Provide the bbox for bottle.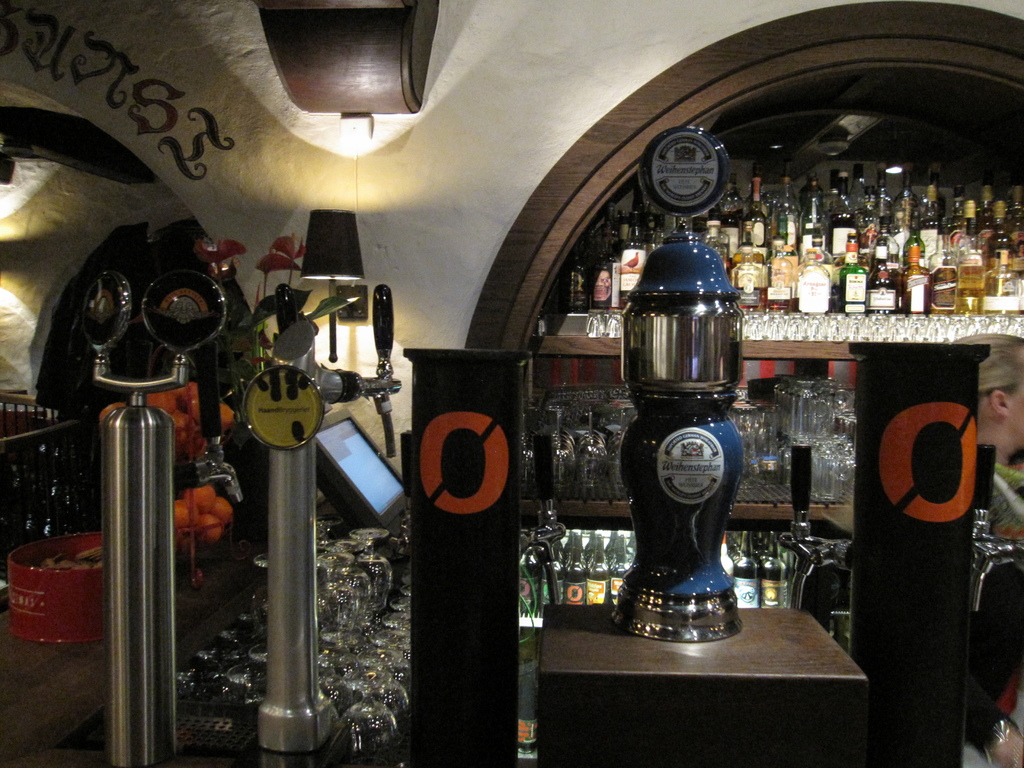
l=799, t=250, r=829, b=304.
